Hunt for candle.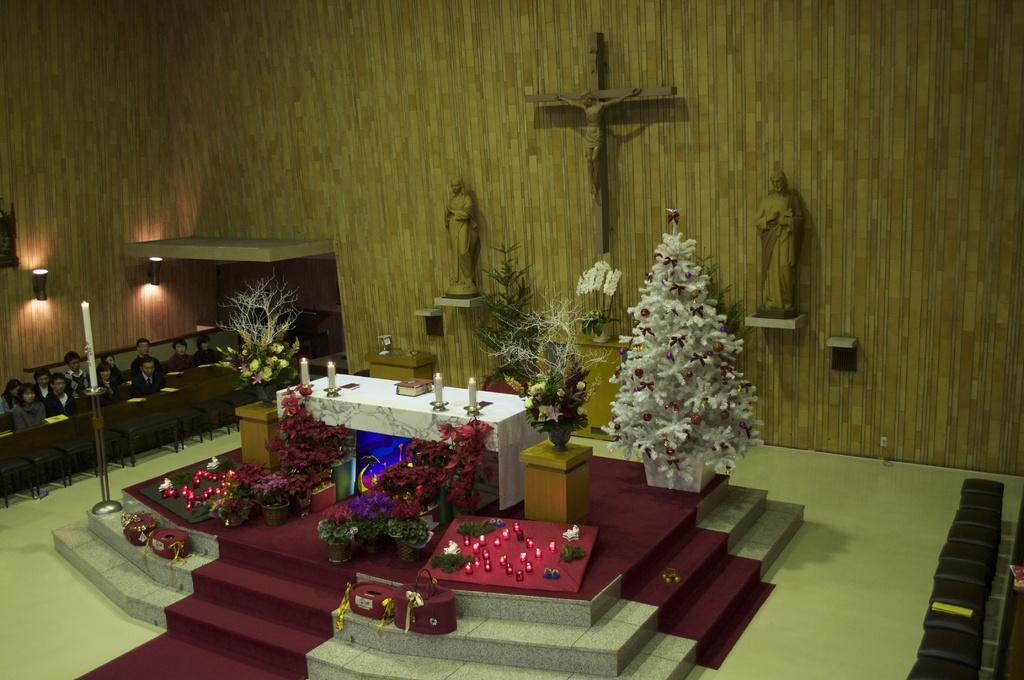
Hunted down at (518, 530, 525, 543).
